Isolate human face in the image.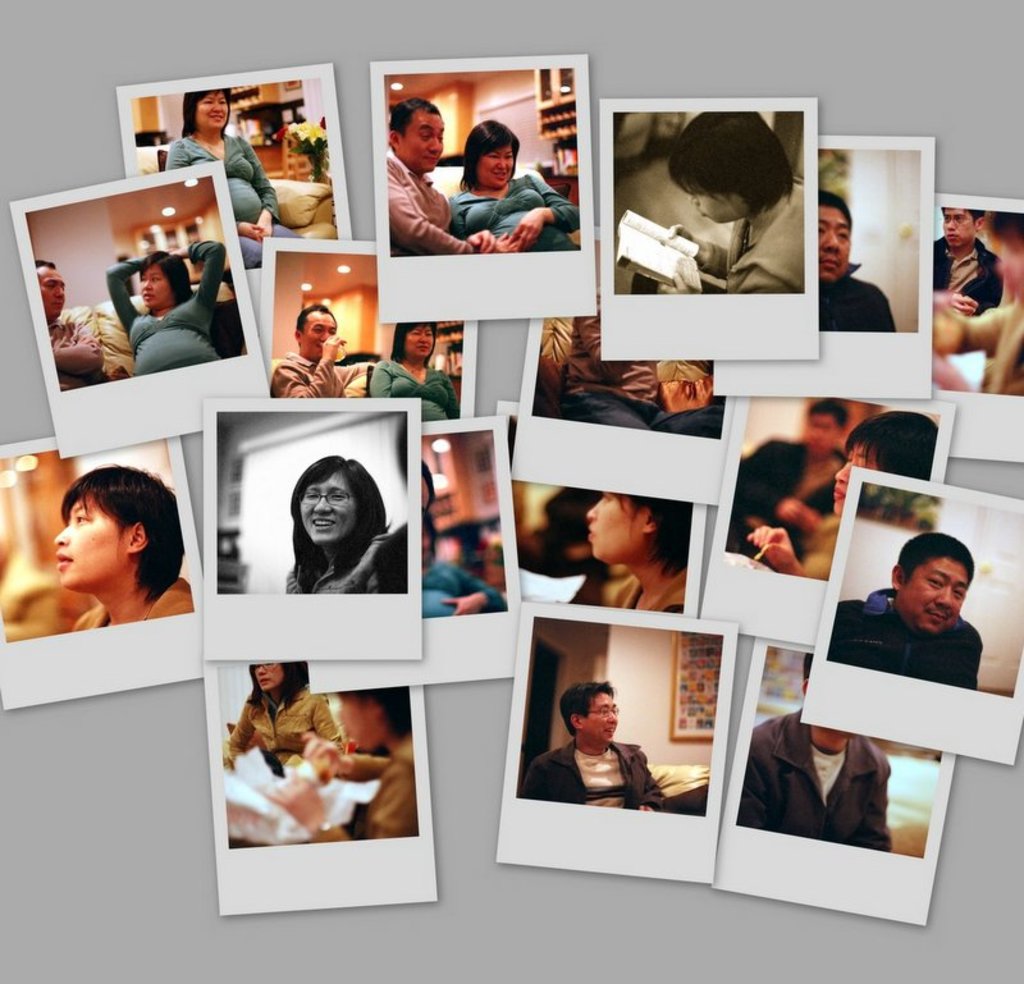
Isolated region: [35, 258, 76, 320].
